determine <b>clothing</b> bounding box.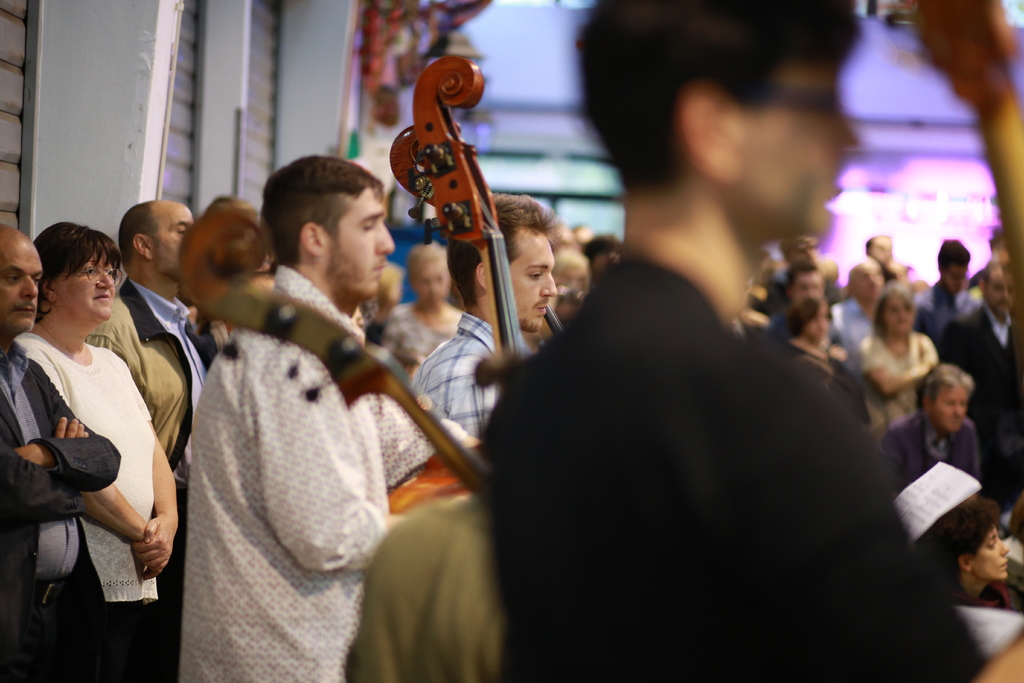
Determined: 340, 489, 510, 682.
